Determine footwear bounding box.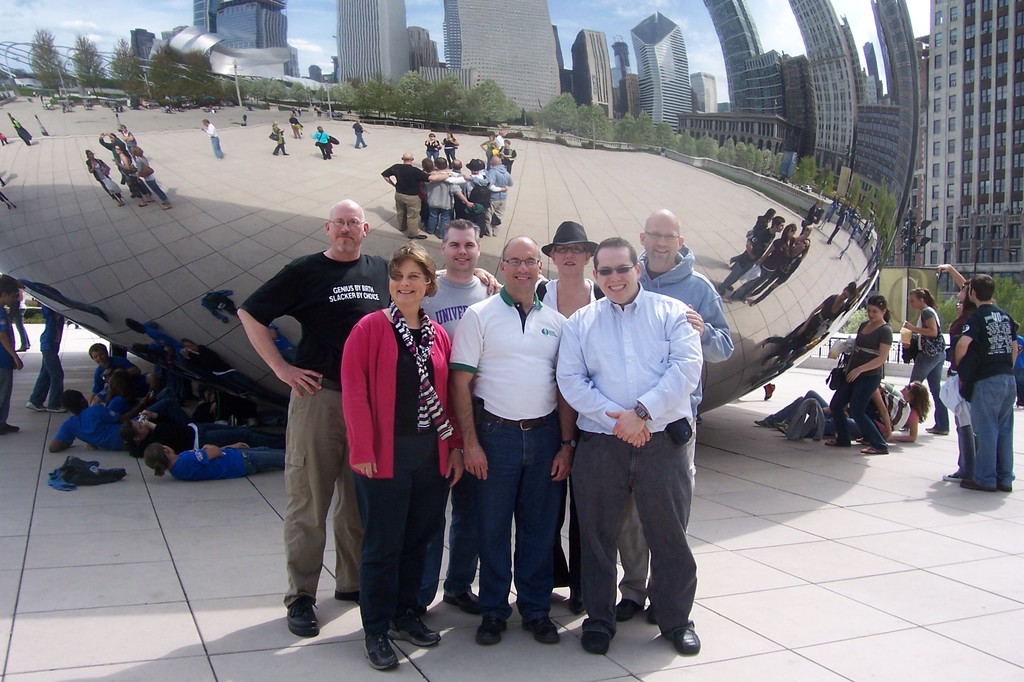
Determined: 611/598/643/619.
